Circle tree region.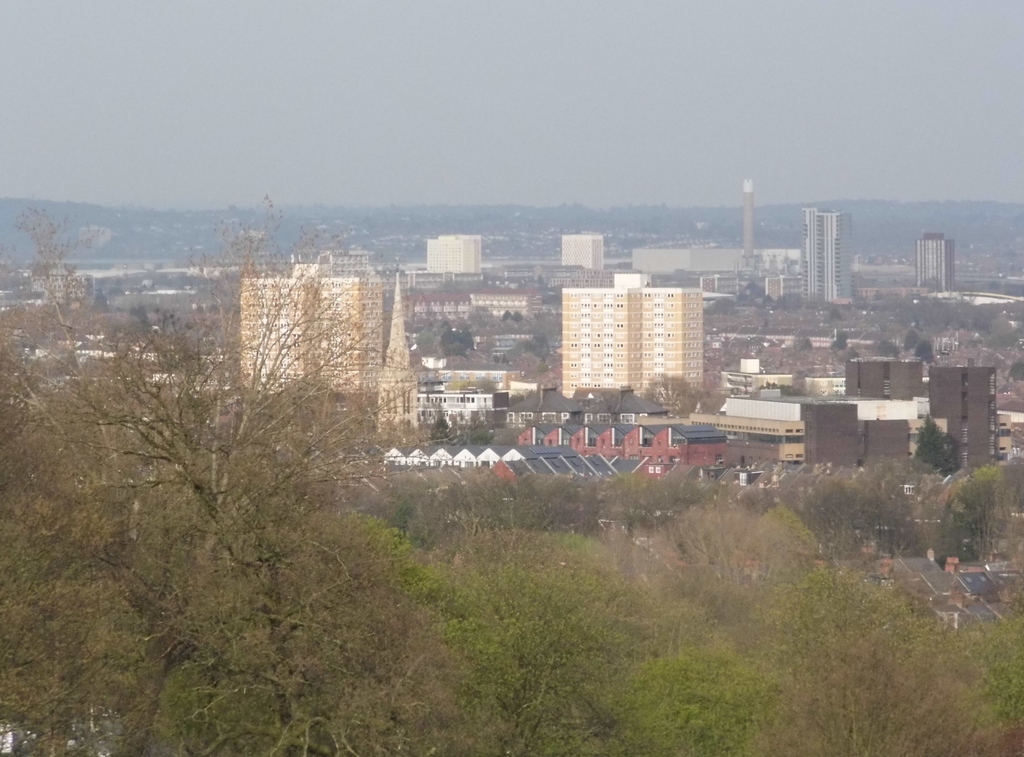
Region: 800/339/814/355.
